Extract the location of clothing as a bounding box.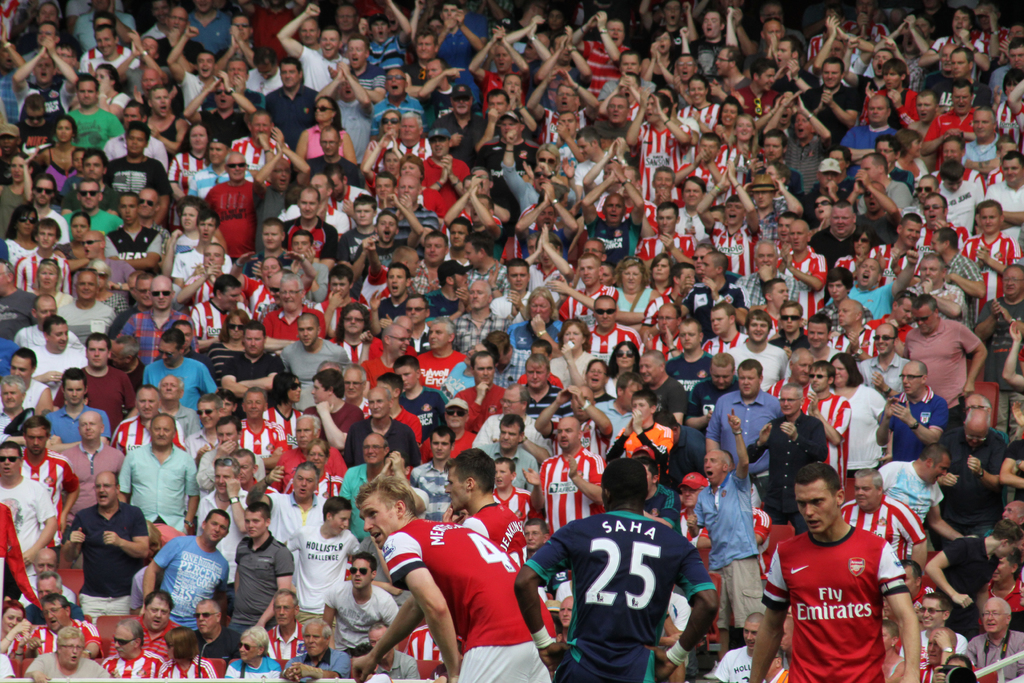
left=467, top=444, right=524, bottom=495.
